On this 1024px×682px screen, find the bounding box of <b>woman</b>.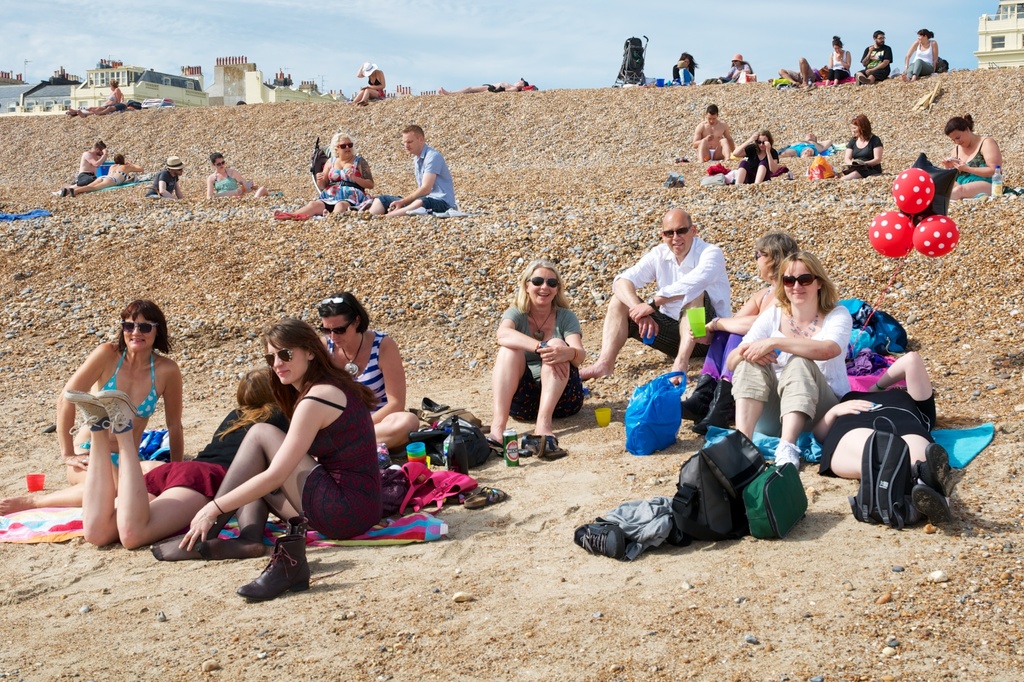
Bounding box: box=[306, 291, 422, 467].
